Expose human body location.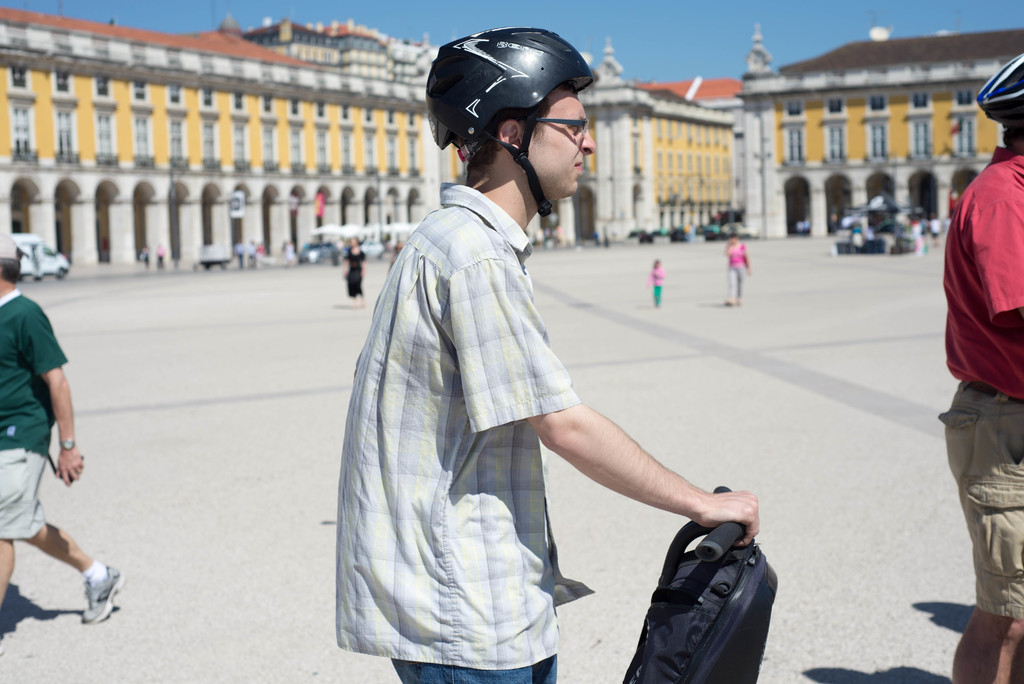
Exposed at left=723, top=241, right=754, bottom=308.
